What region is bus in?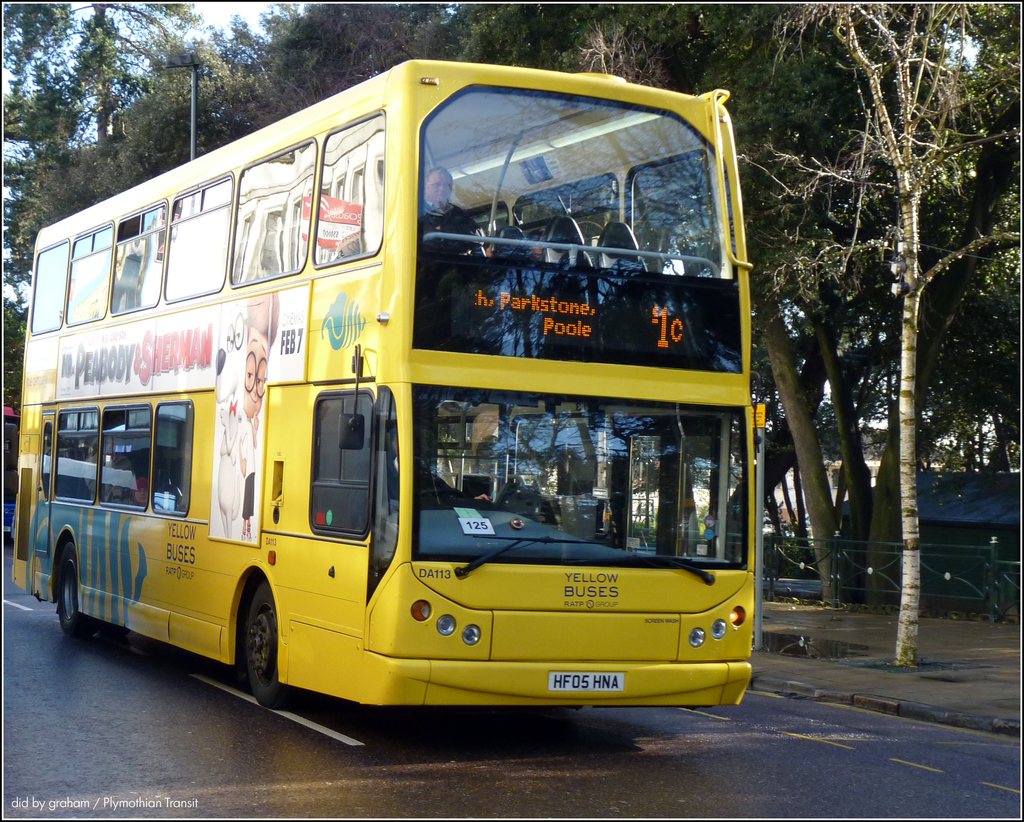
10, 62, 765, 719.
